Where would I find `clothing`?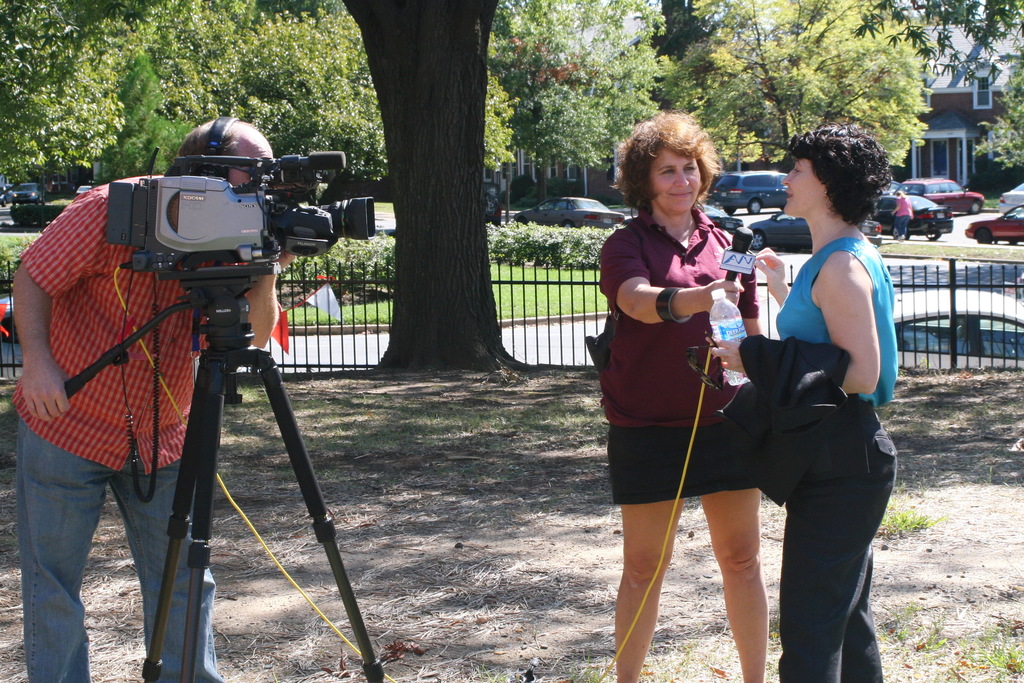
At <region>17, 175, 232, 682</region>.
